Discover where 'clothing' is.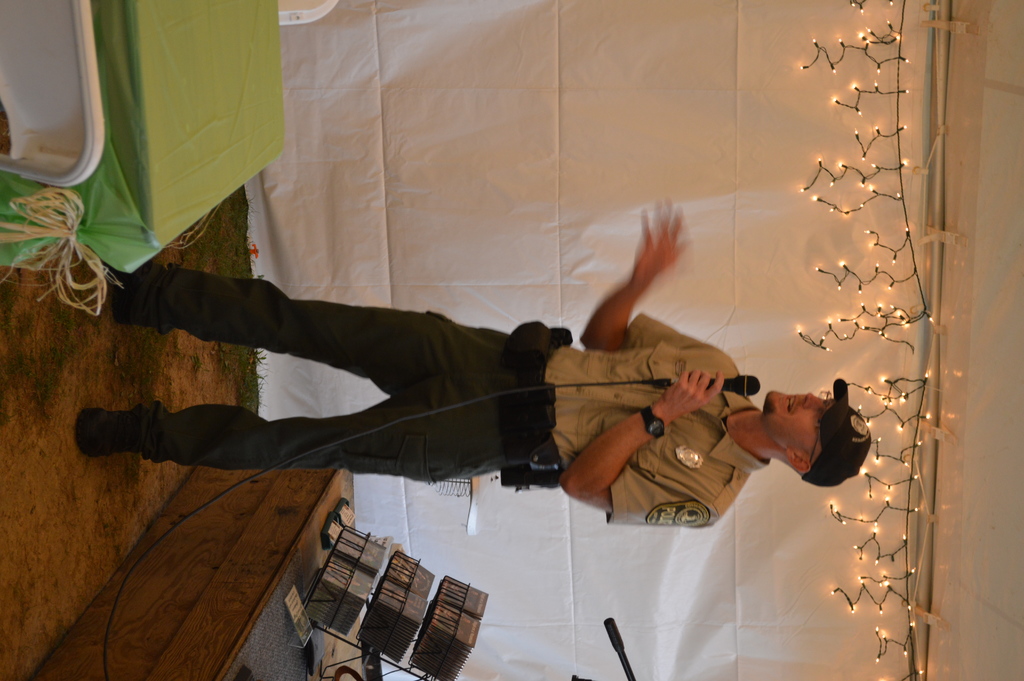
Discovered at crop(87, 230, 752, 520).
